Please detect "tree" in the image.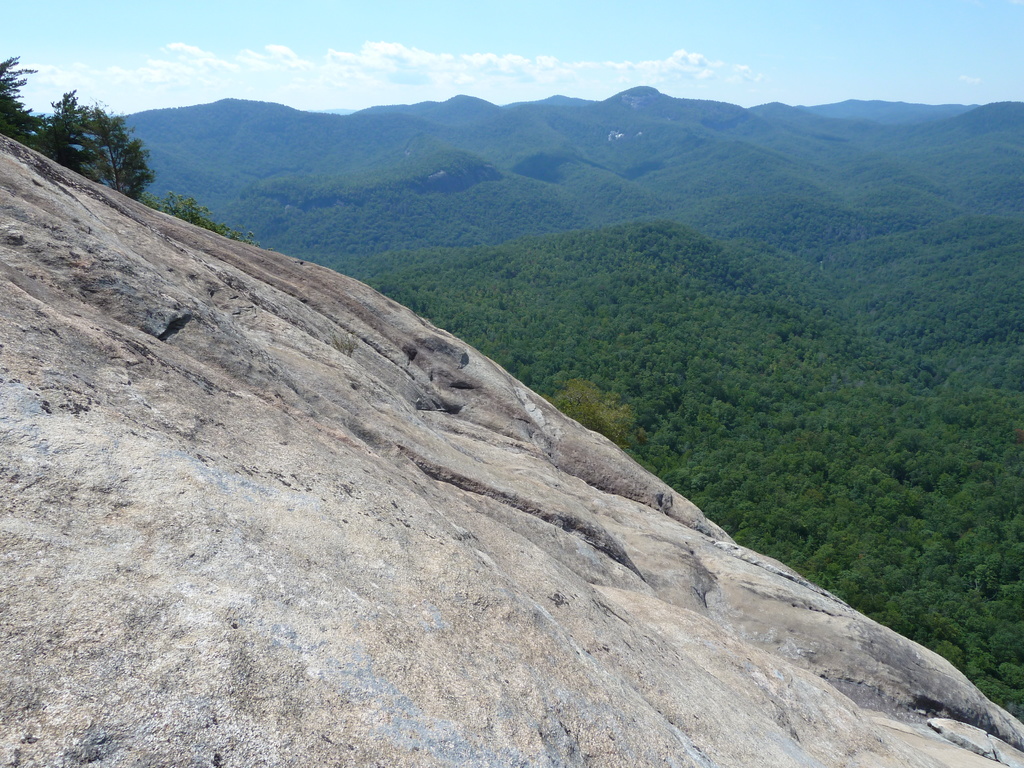
(x1=0, y1=48, x2=37, y2=135).
